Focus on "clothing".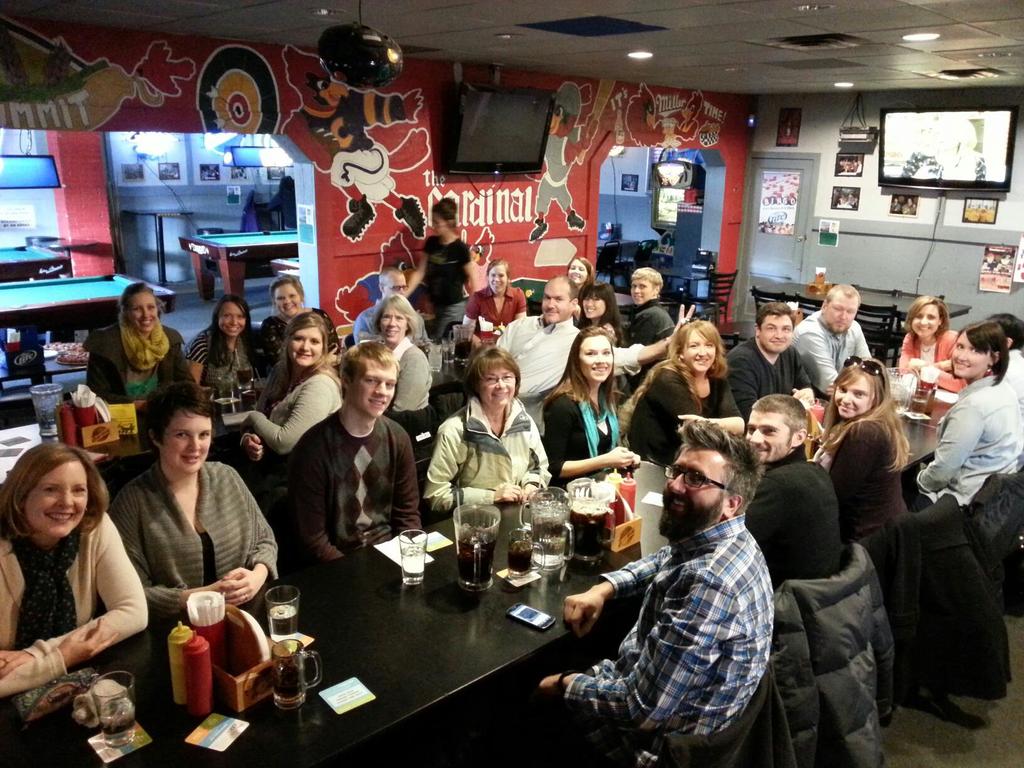
Focused at detection(824, 418, 904, 534).
